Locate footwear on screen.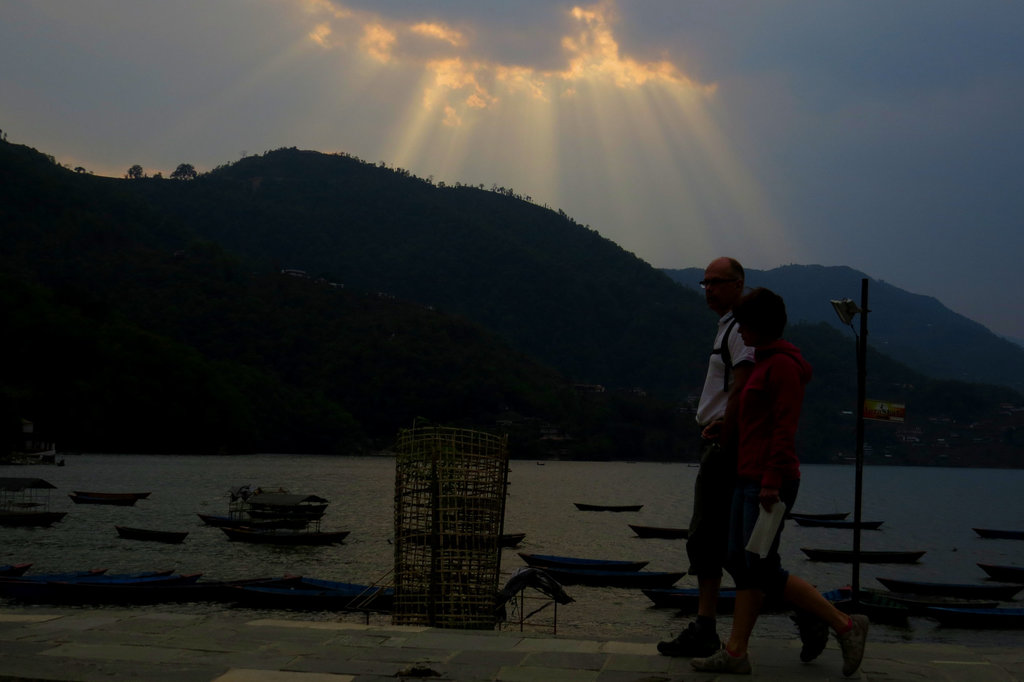
On screen at 797, 613, 828, 661.
